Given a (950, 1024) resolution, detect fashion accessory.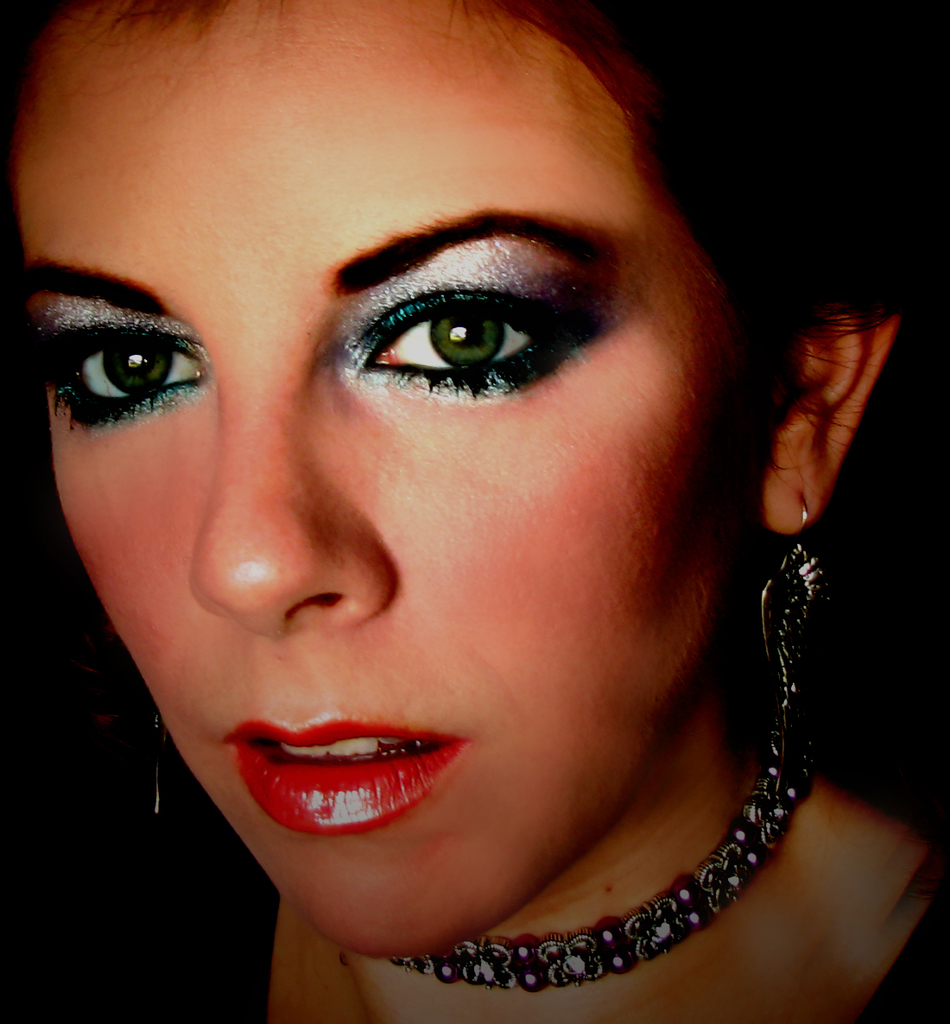
<box>373,703,818,994</box>.
